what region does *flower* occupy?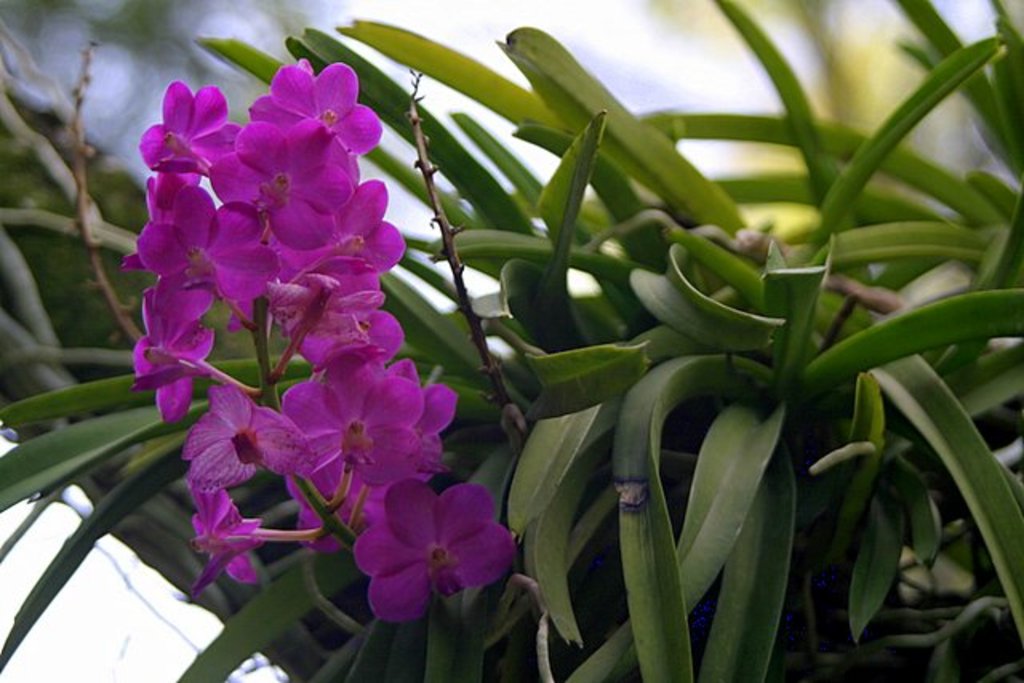
(338,472,507,625).
